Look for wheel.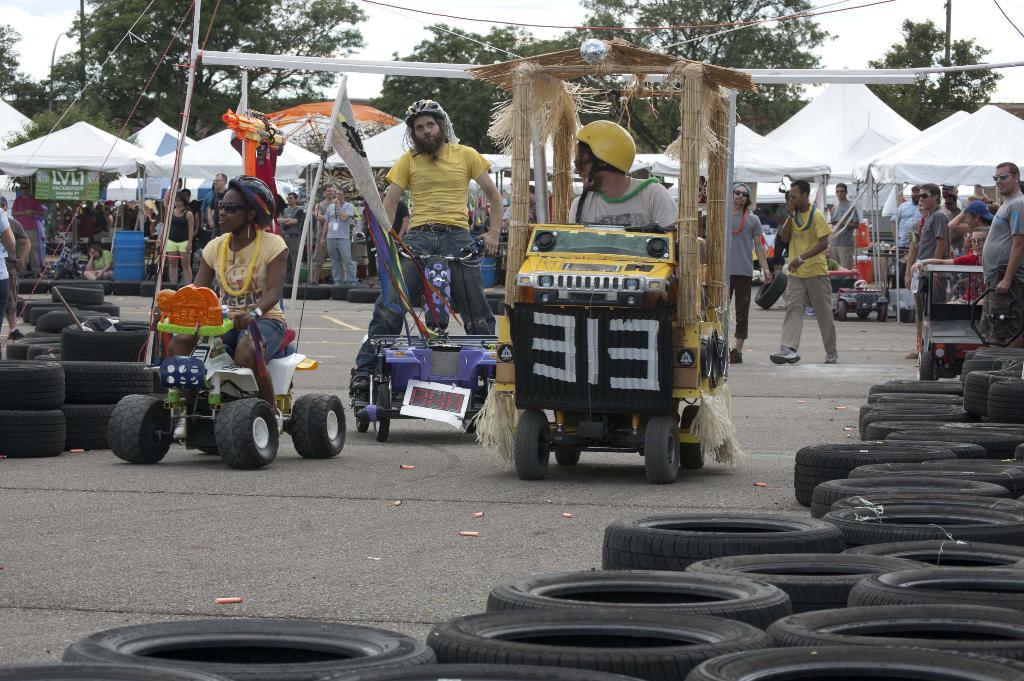
Found: select_region(861, 411, 1015, 443).
